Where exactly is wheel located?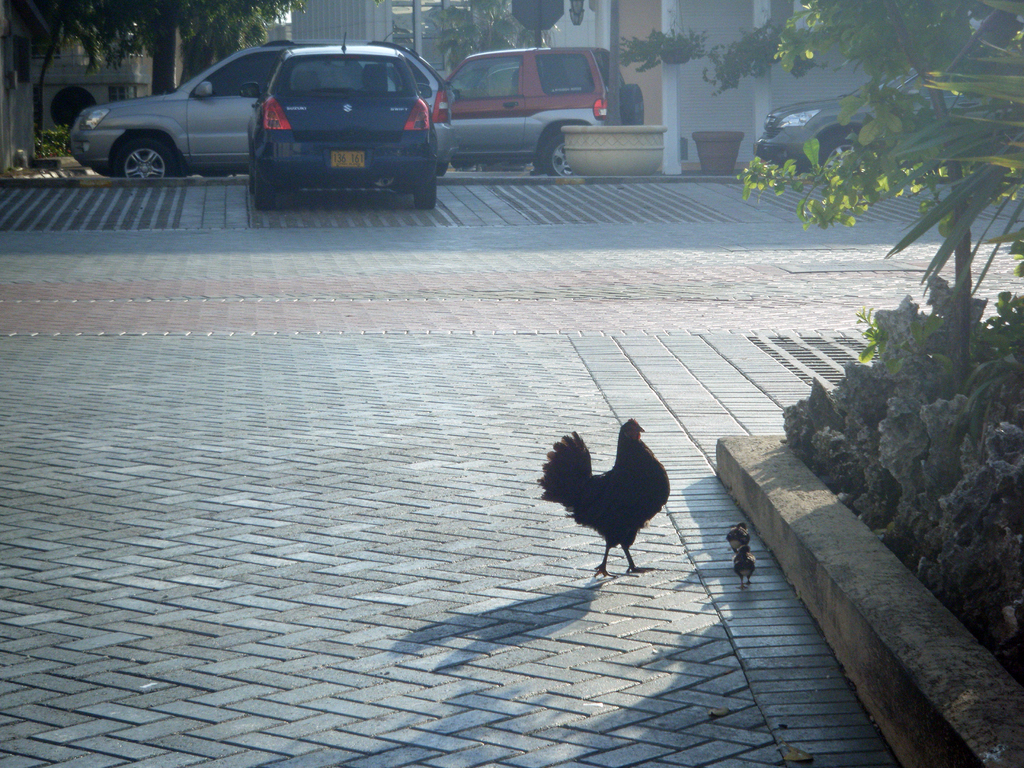
Its bounding box is <region>819, 134, 854, 180</region>.
